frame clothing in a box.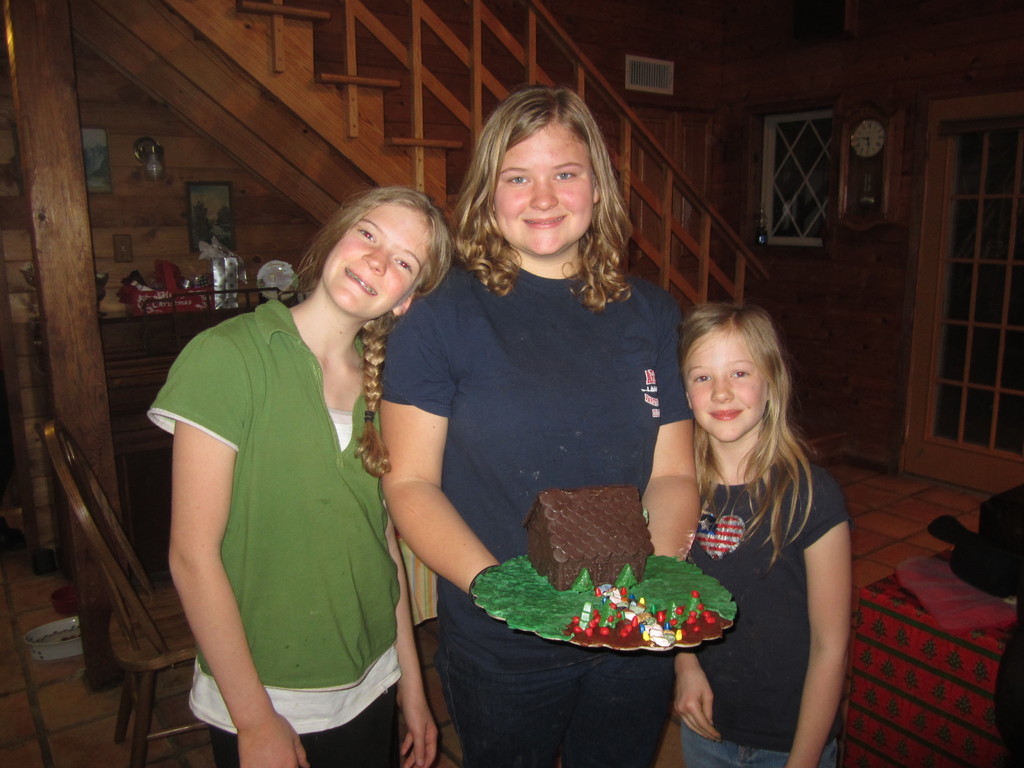
bbox(376, 255, 695, 767).
